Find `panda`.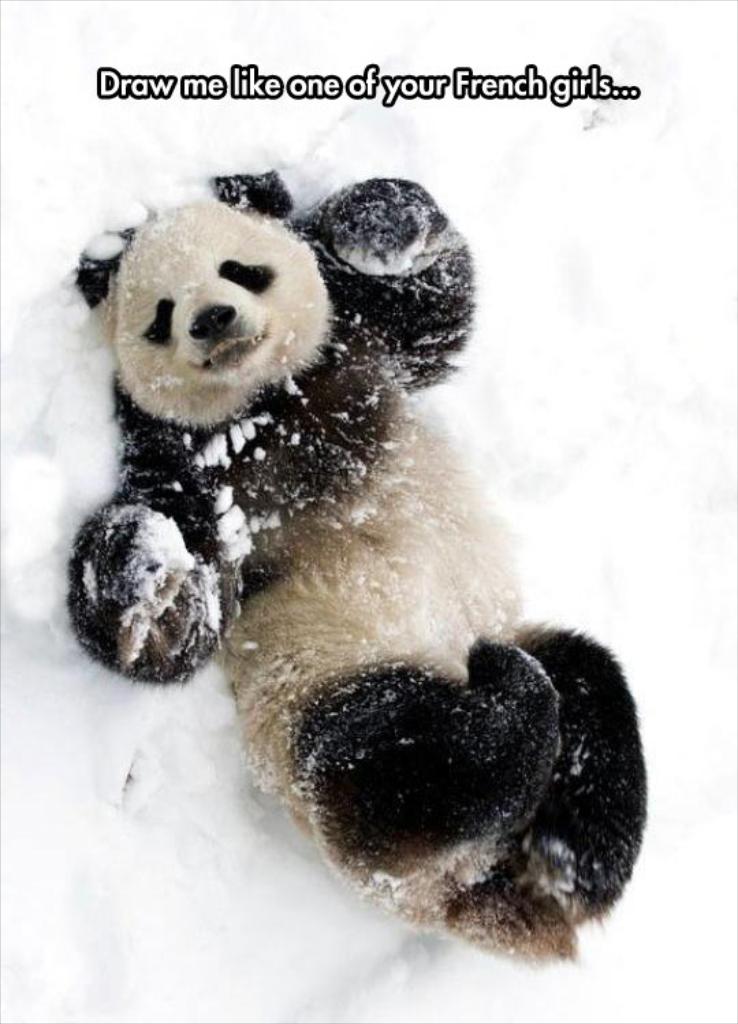
l=63, t=161, r=648, b=962.
